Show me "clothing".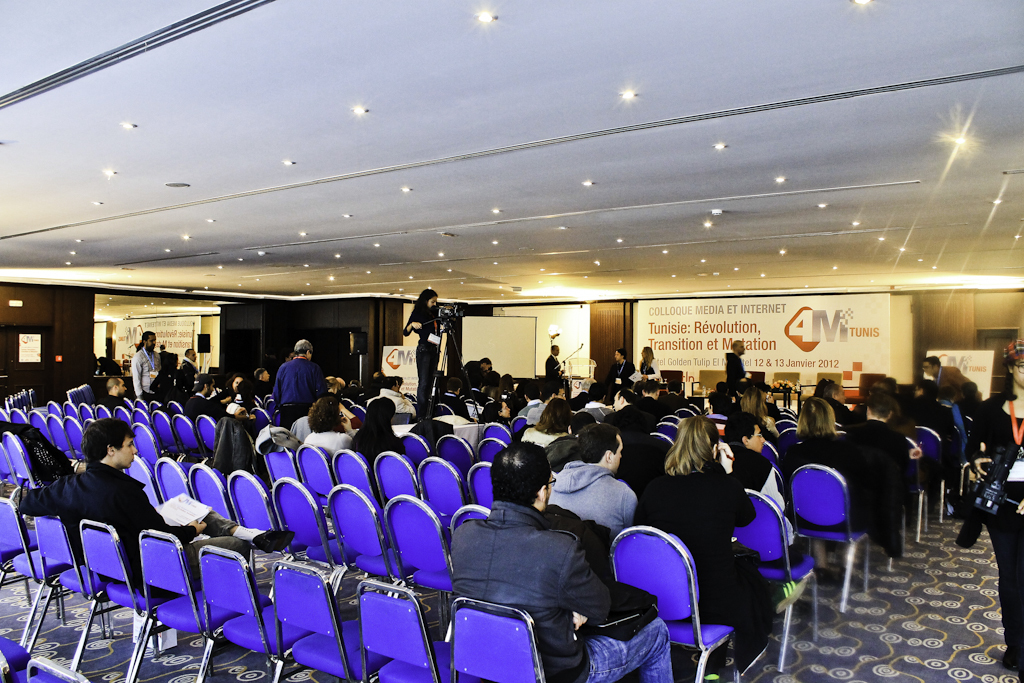
"clothing" is here: [x1=522, y1=420, x2=574, y2=450].
